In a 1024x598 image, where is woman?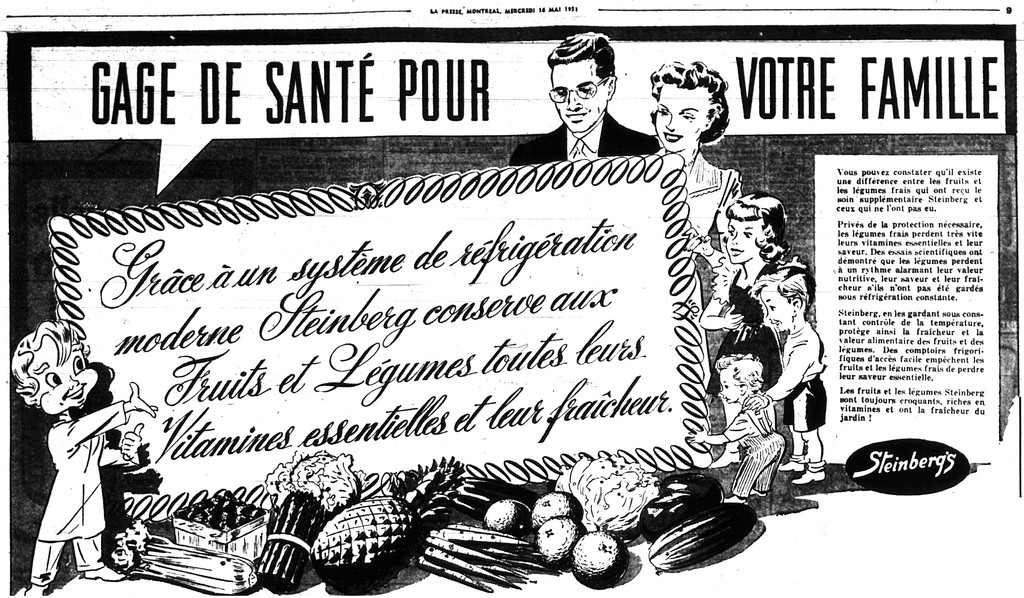
(653,58,746,264).
